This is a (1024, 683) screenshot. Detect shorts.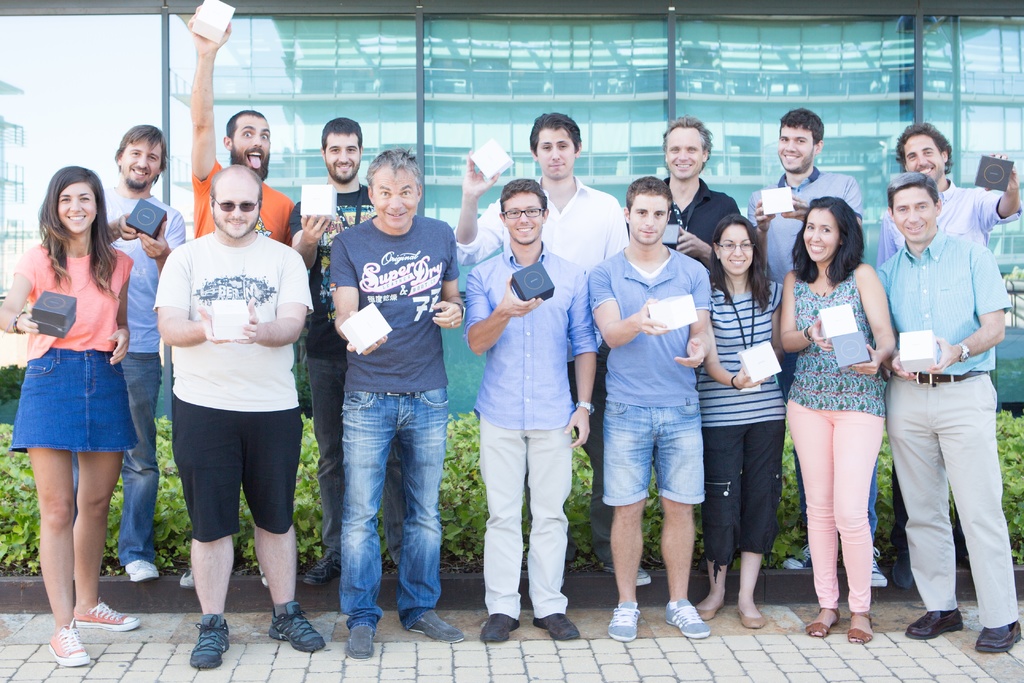
{"x1": 168, "y1": 390, "x2": 304, "y2": 543}.
